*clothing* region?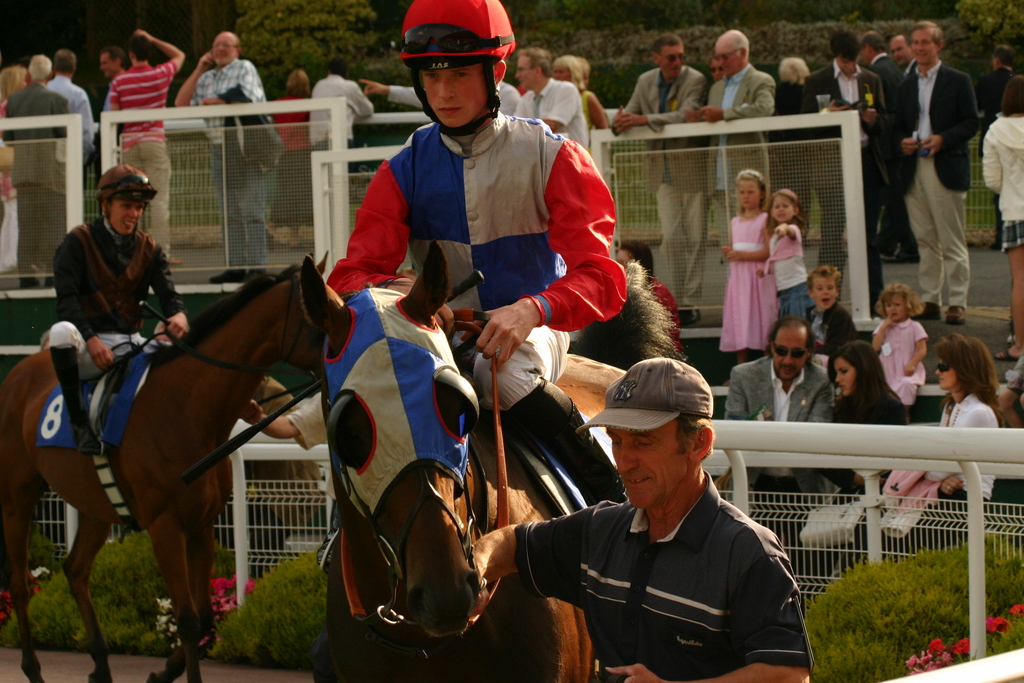
<box>193,55,286,272</box>
